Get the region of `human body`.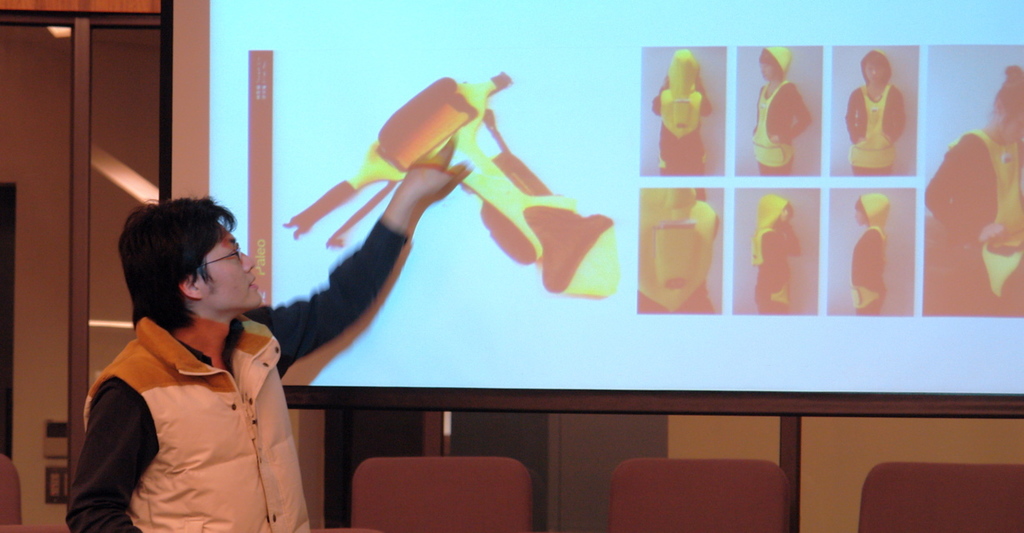
[658,50,712,178].
